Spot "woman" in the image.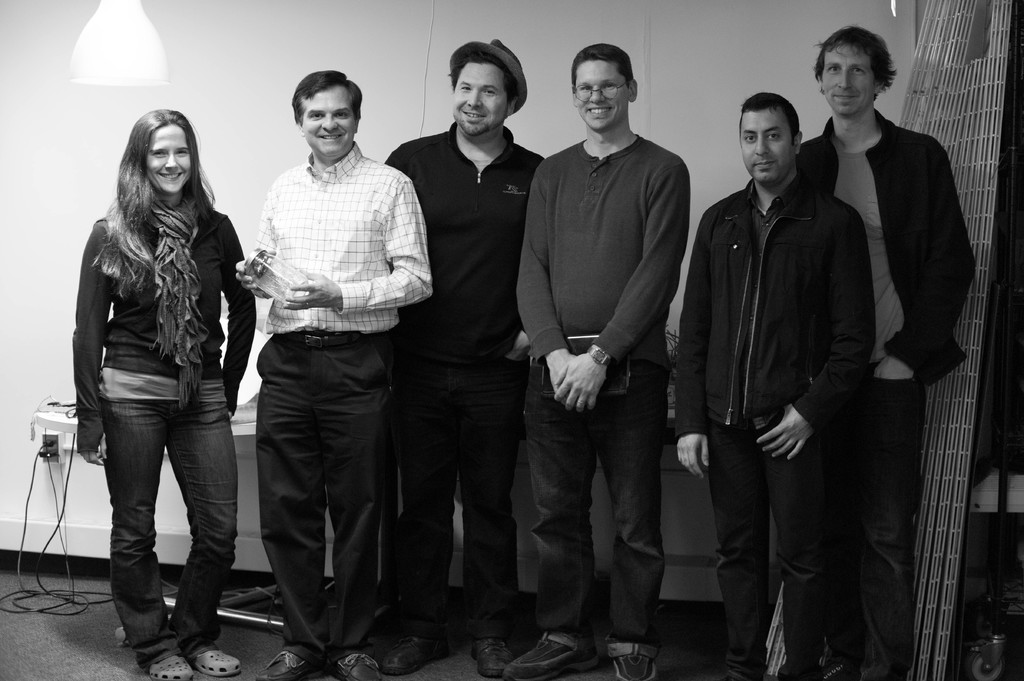
"woman" found at crop(58, 92, 255, 650).
